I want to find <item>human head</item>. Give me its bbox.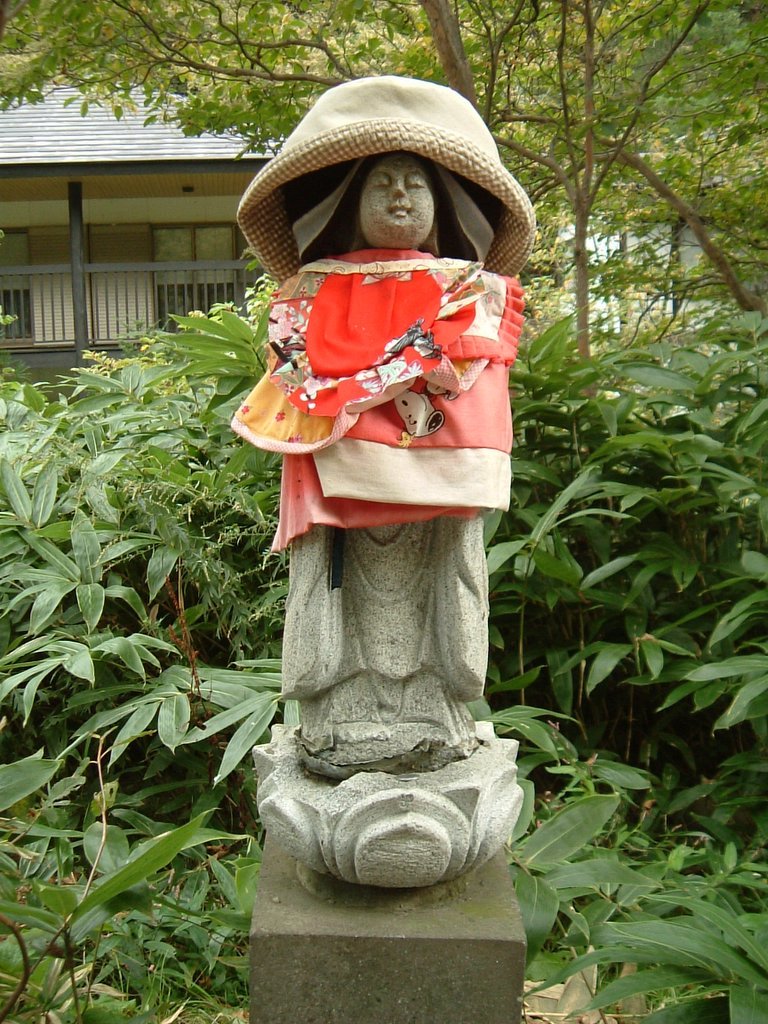
(x1=357, y1=150, x2=433, y2=245).
